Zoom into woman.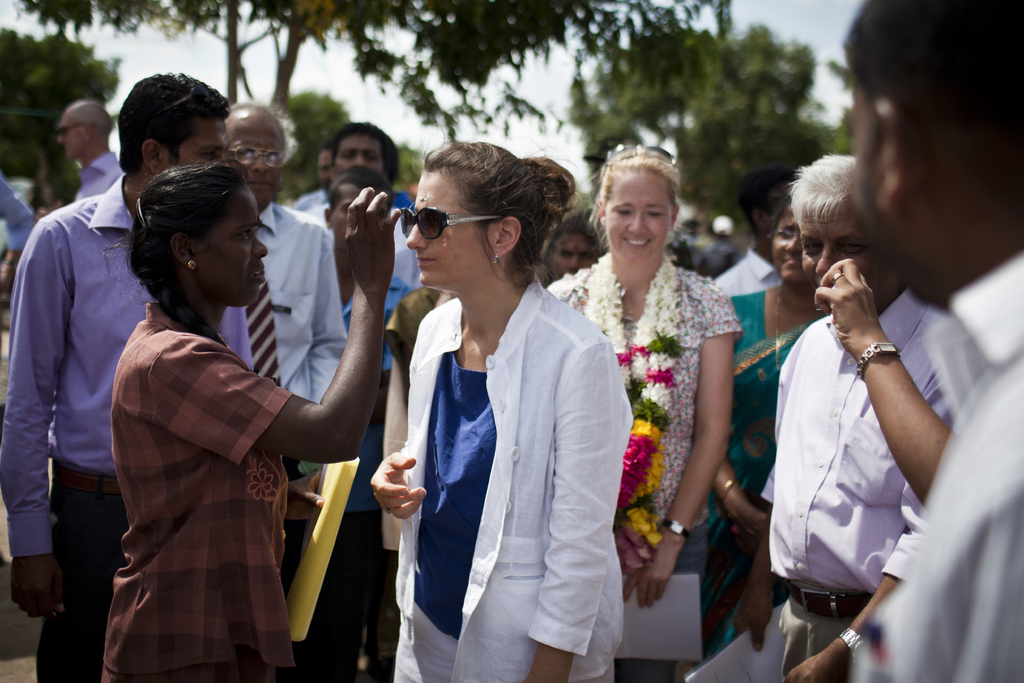
Zoom target: (left=535, top=224, right=607, bottom=295).
